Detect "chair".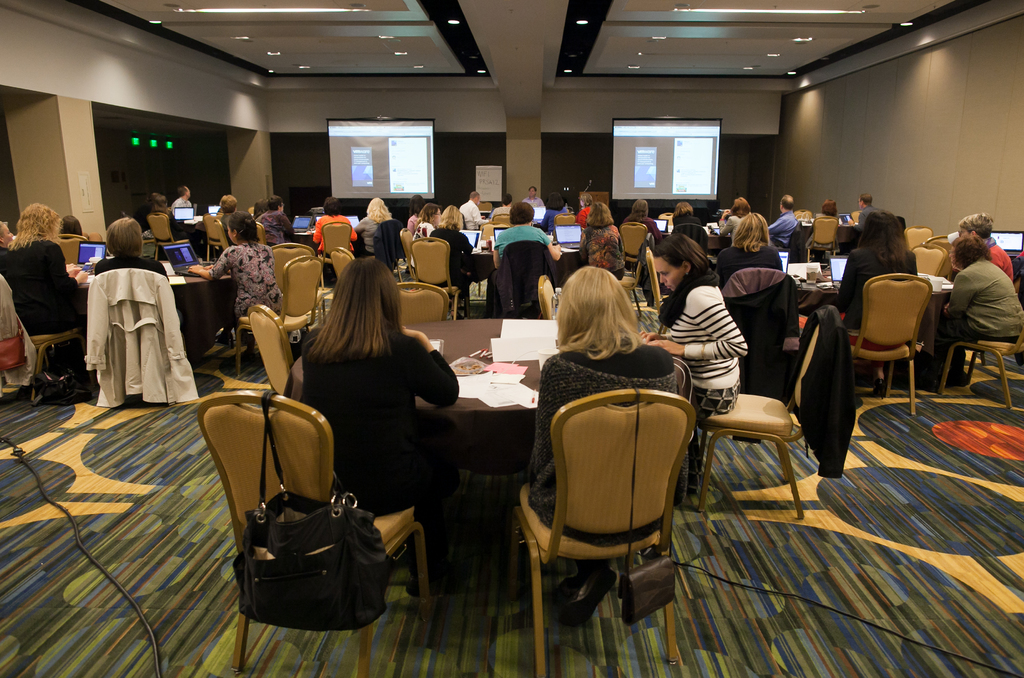
Detected at {"x1": 273, "y1": 239, "x2": 320, "y2": 328}.
